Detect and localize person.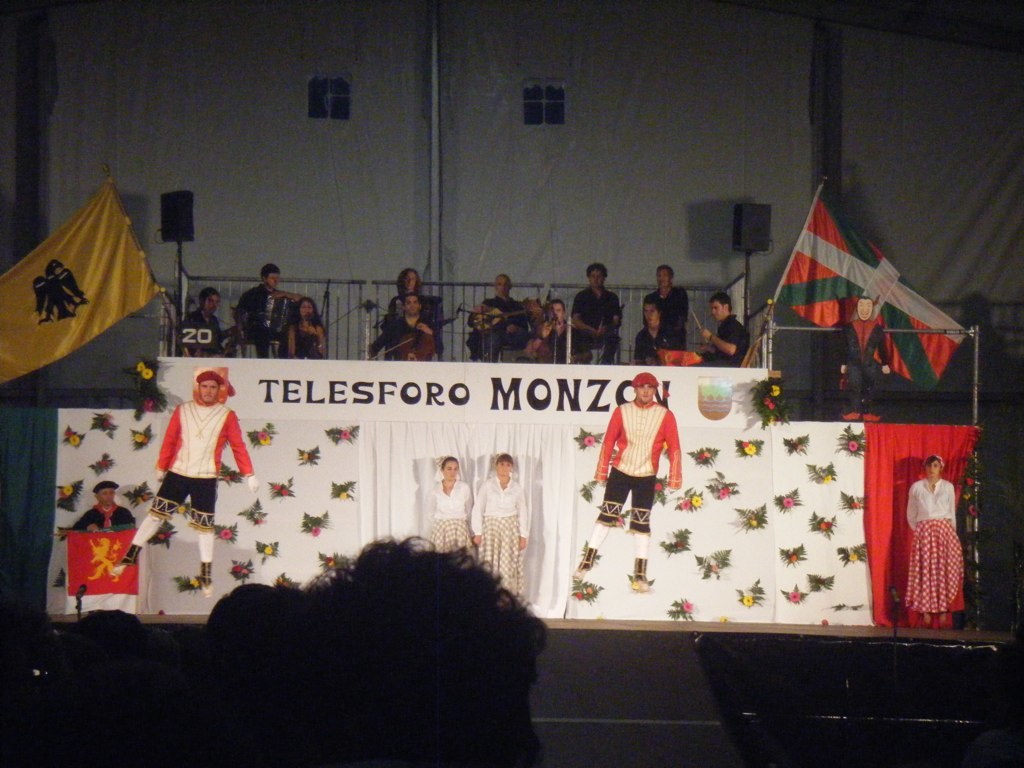
Localized at 901:453:967:622.
